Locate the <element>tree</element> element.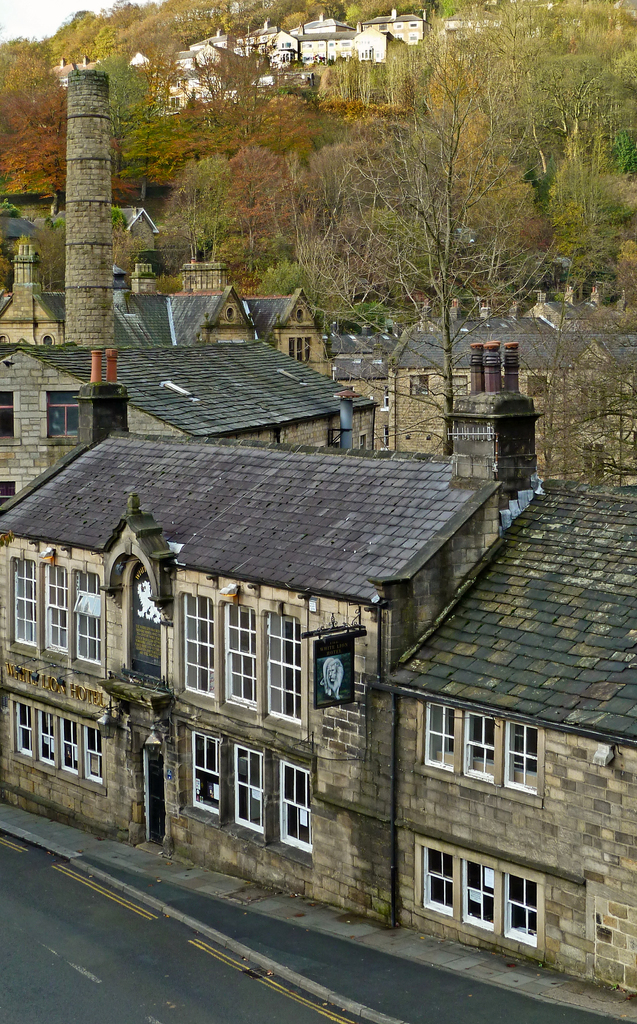
Element bbox: <region>394, 0, 636, 302</region>.
